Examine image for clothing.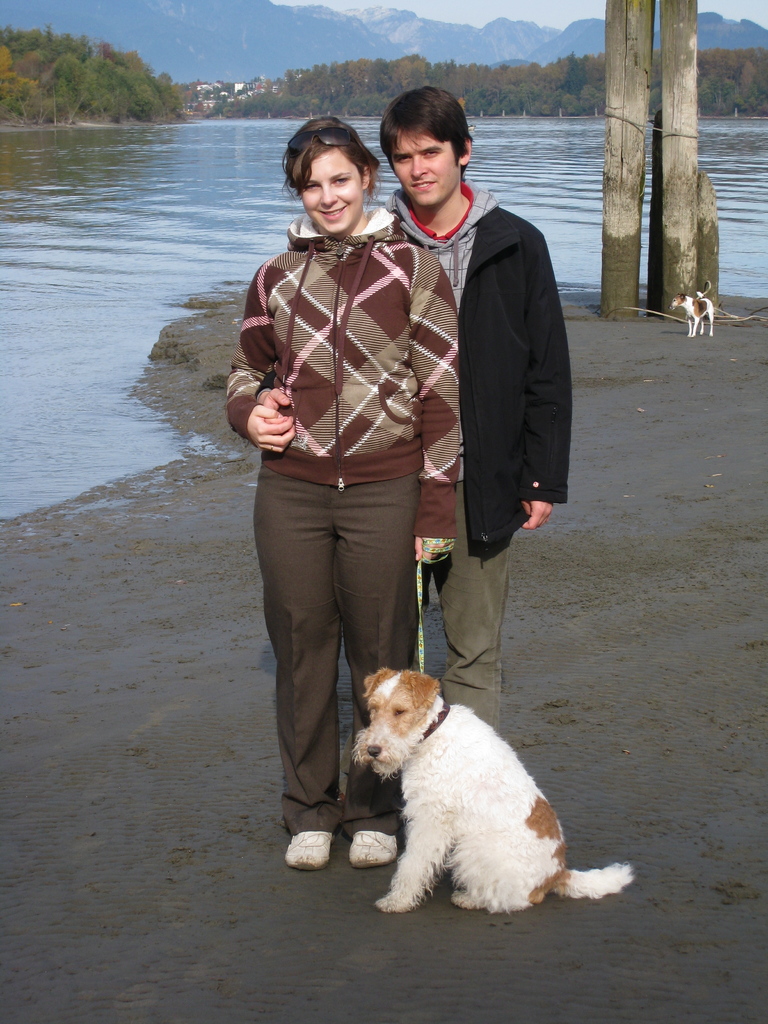
Examination result: x1=224 y1=209 x2=465 y2=840.
